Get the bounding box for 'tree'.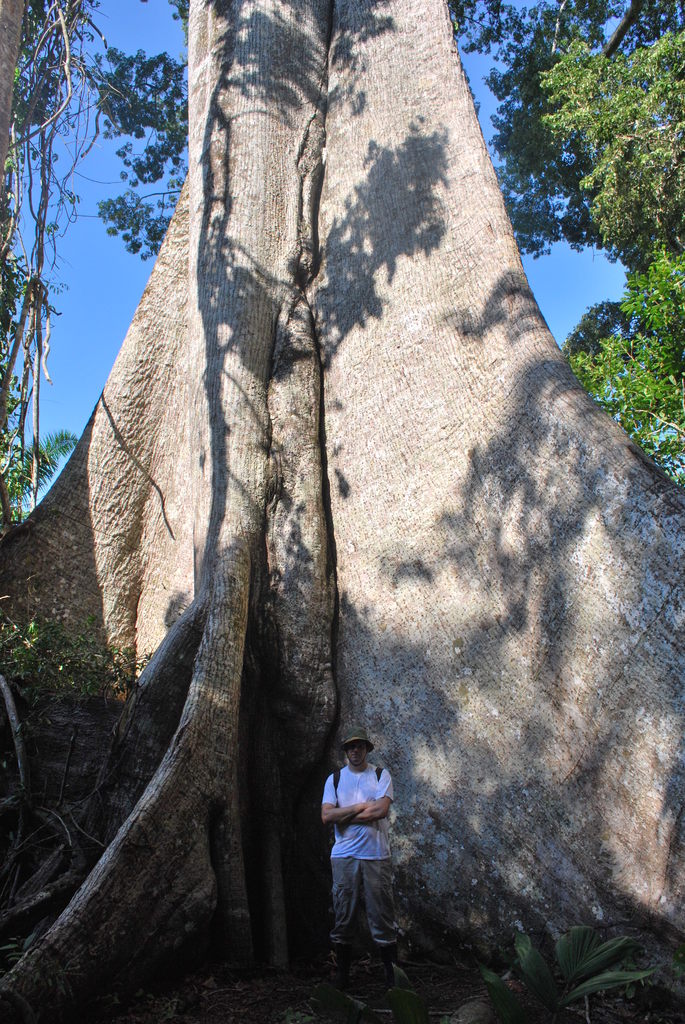
left=0, top=0, right=684, bottom=1023.
